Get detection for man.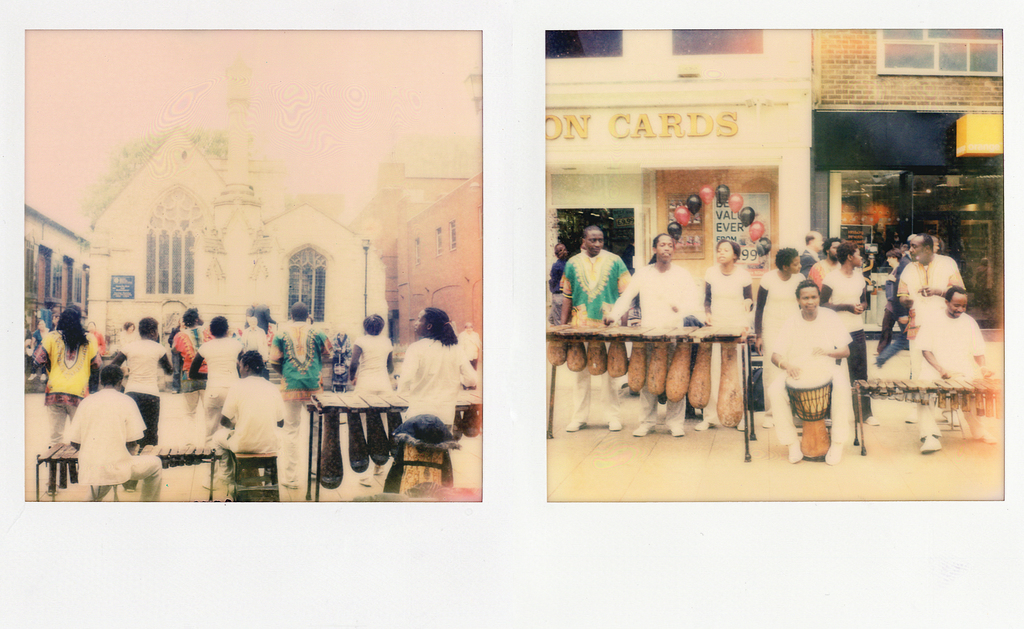
Detection: {"x1": 270, "y1": 298, "x2": 334, "y2": 489}.
